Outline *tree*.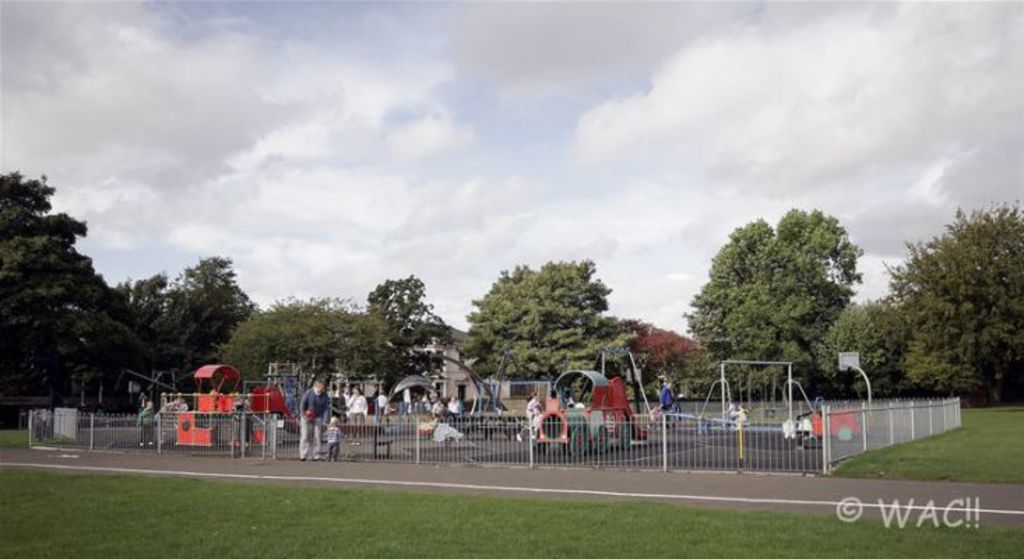
Outline: pyautogui.locateOnScreen(140, 246, 253, 376).
